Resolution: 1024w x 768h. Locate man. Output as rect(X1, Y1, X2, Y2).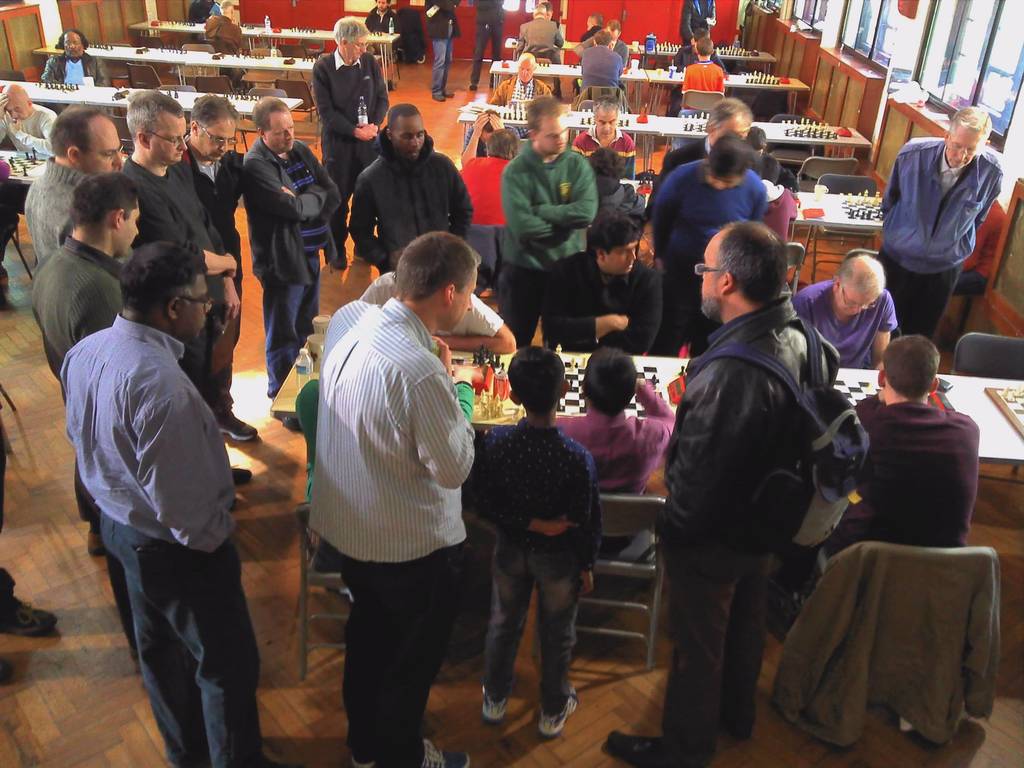
rect(112, 87, 256, 479).
